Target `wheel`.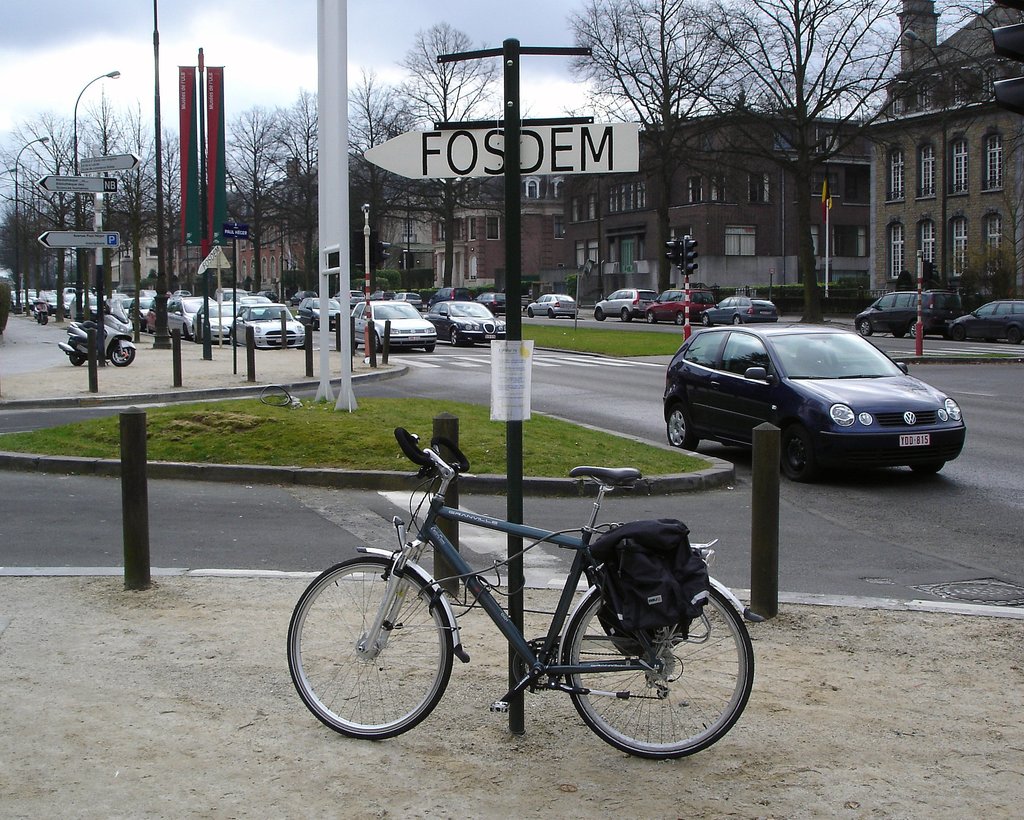
Target region: x1=554 y1=586 x2=760 y2=751.
